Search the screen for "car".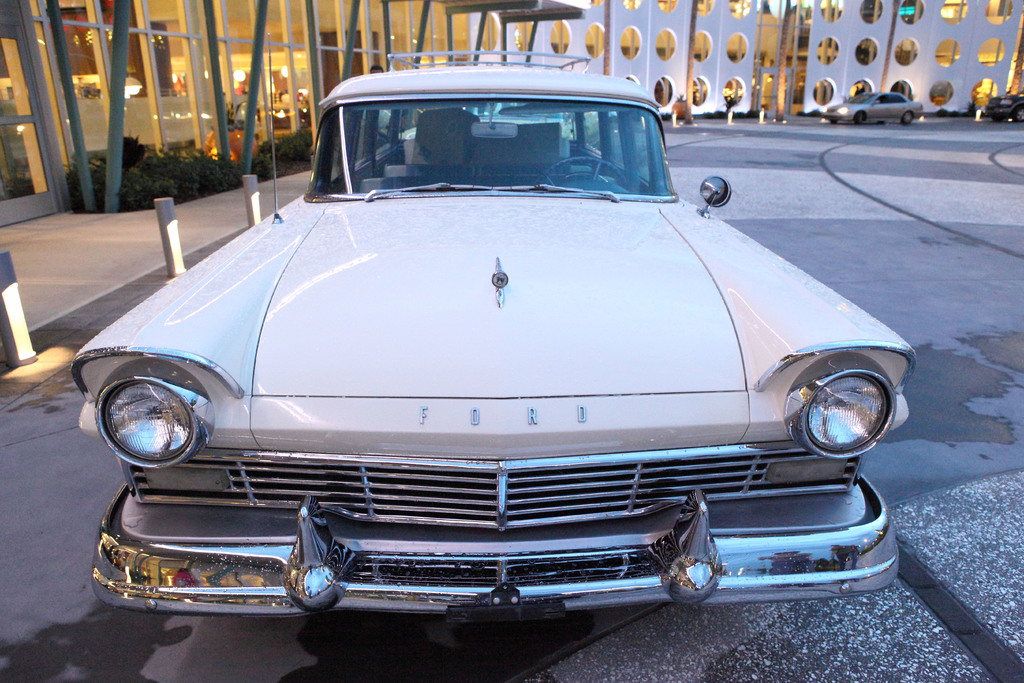
Found at bbox=(70, 52, 918, 646).
